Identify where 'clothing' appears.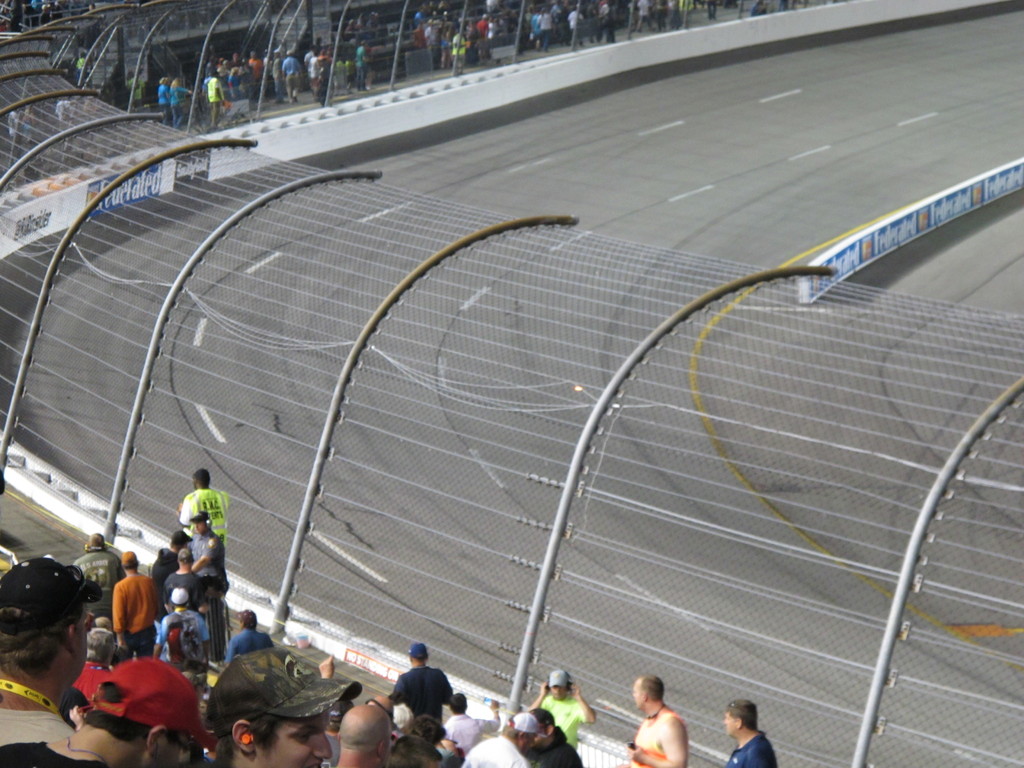
Appears at [left=463, top=738, right=525, bottom=767].
